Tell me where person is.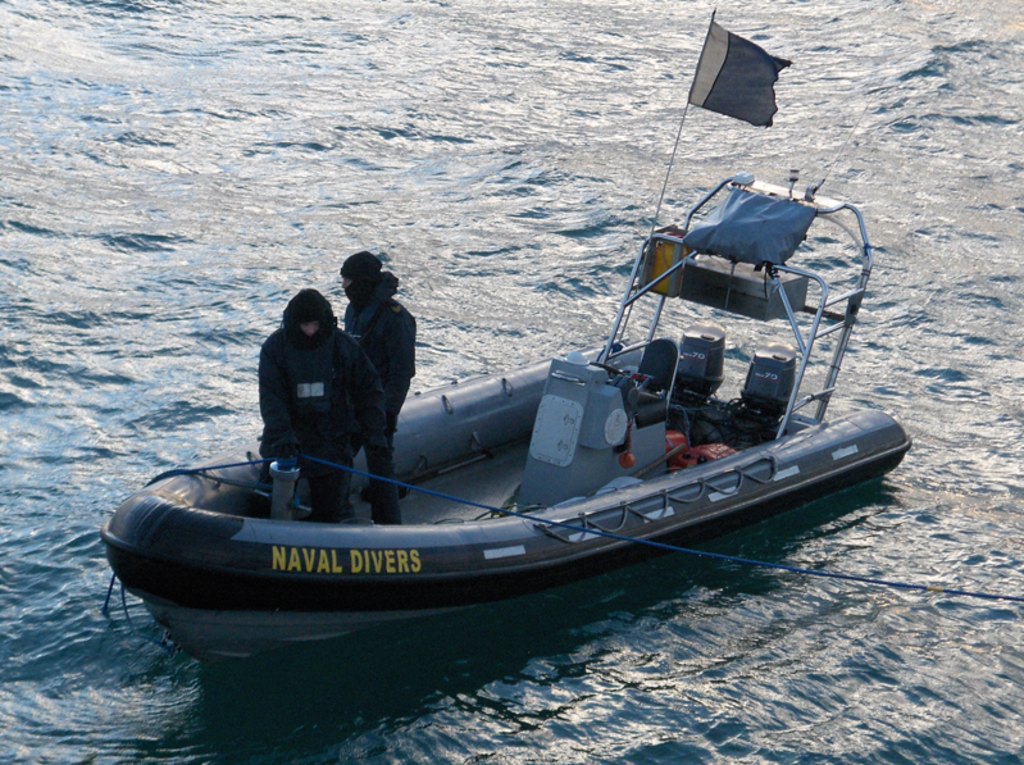
person is at {"left": 340, "top": 252, "right": 415, "bottom": 527}.
